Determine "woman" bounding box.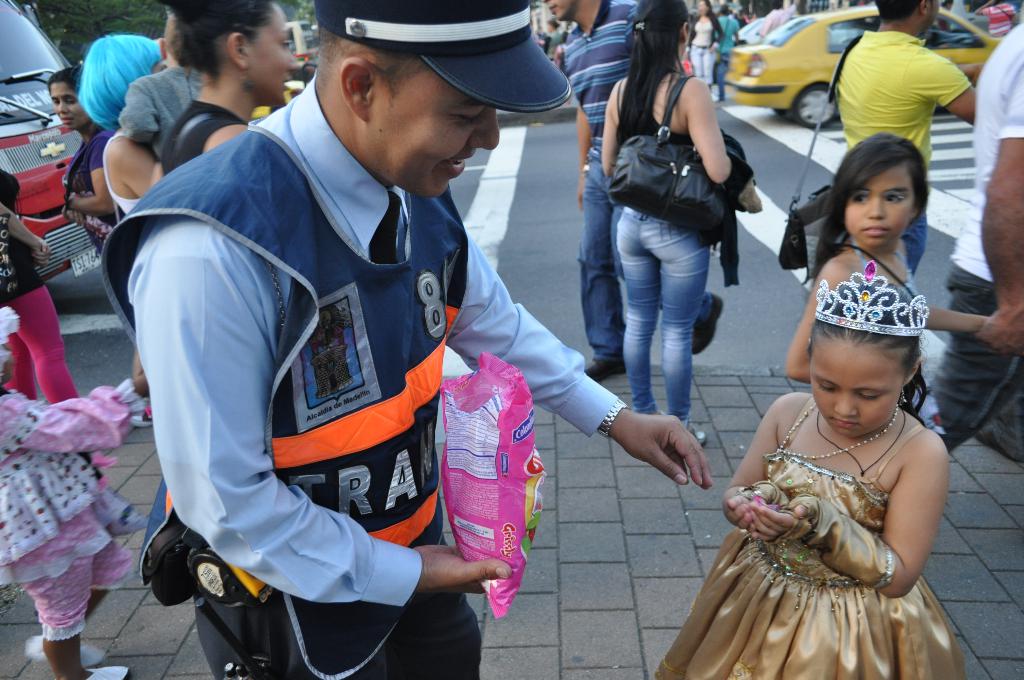
Determined: [left=149, top=0, right=303, bottom=187].
